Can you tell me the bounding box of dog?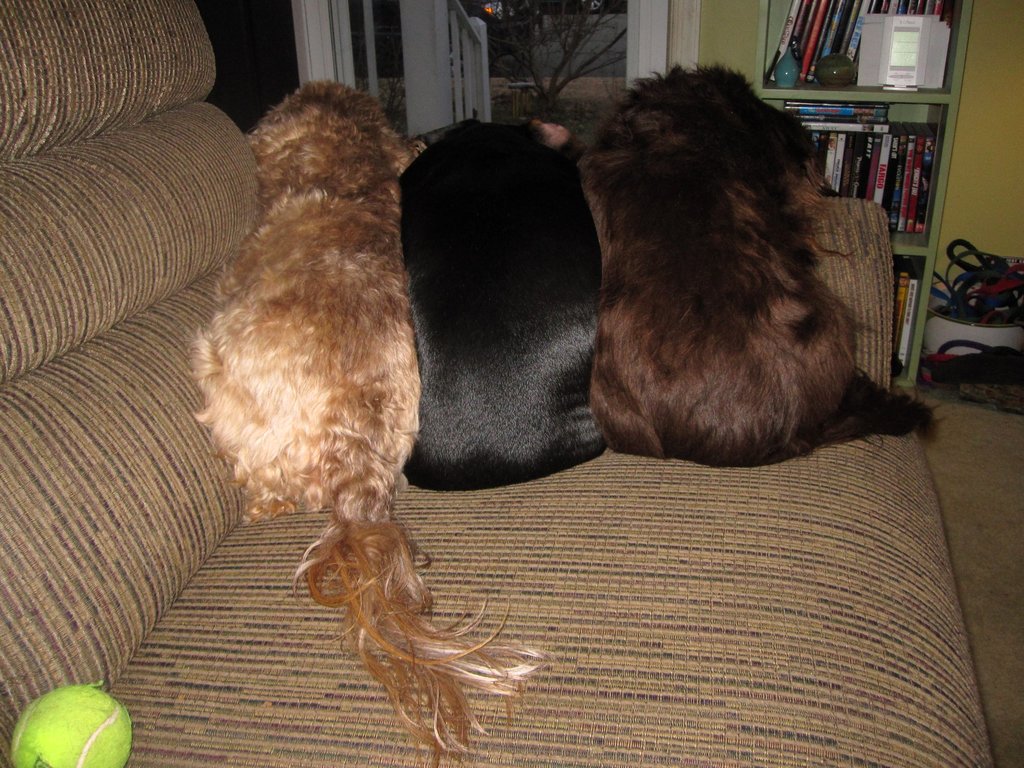
x1=398 y1=111 x2=610 y2=495.
